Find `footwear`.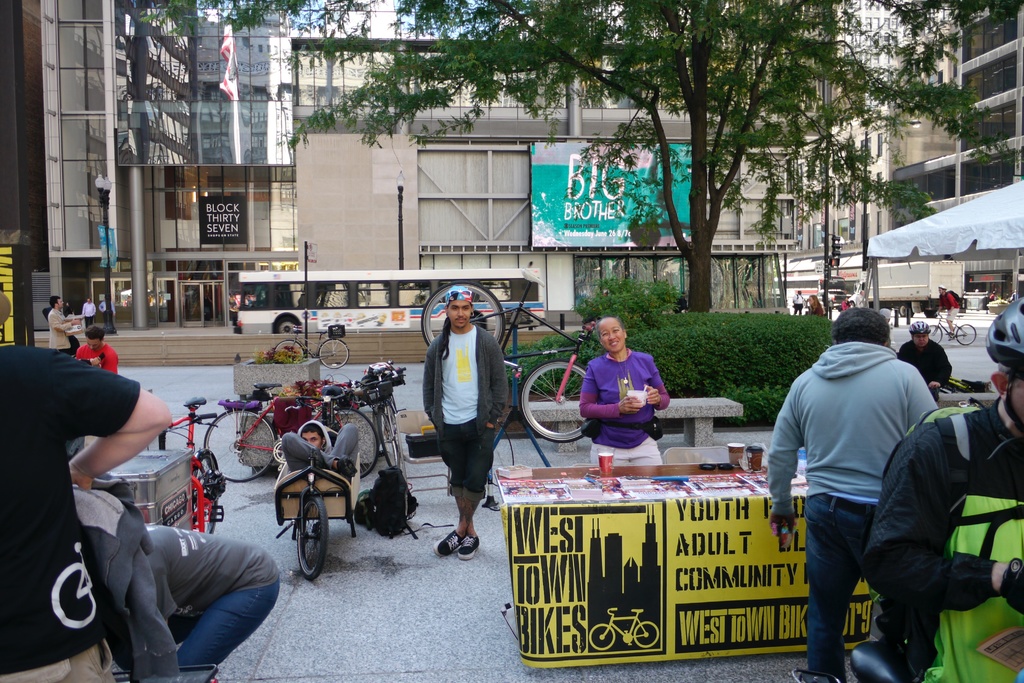
<region>457, 534, 480, 562</region>.
